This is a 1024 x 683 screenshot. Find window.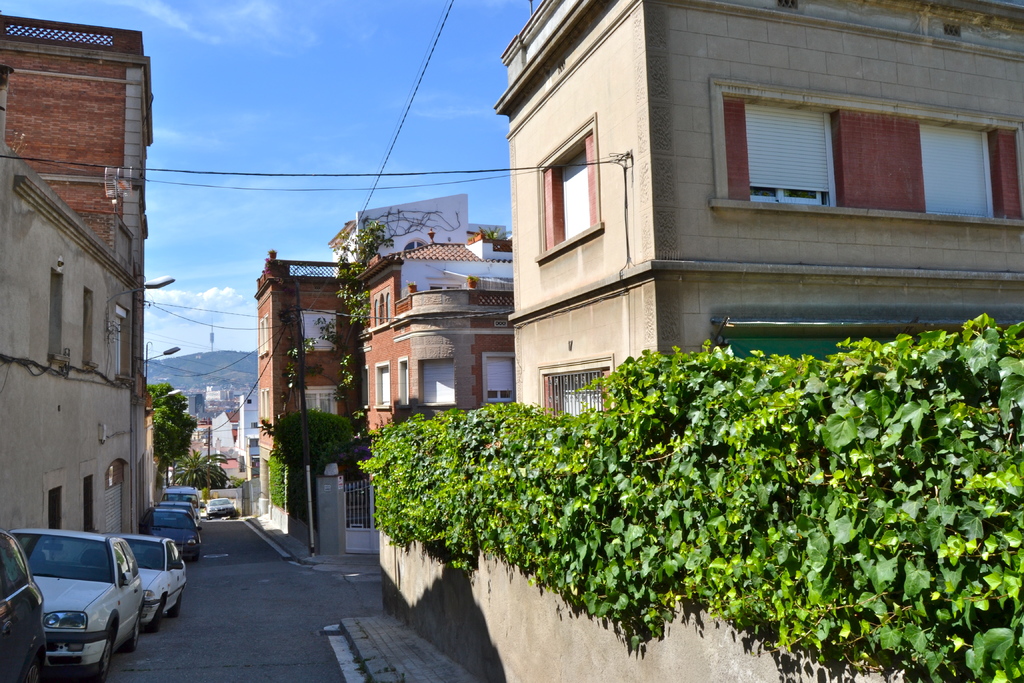
Bounding box: BBox(301, 388, 339, 420).
